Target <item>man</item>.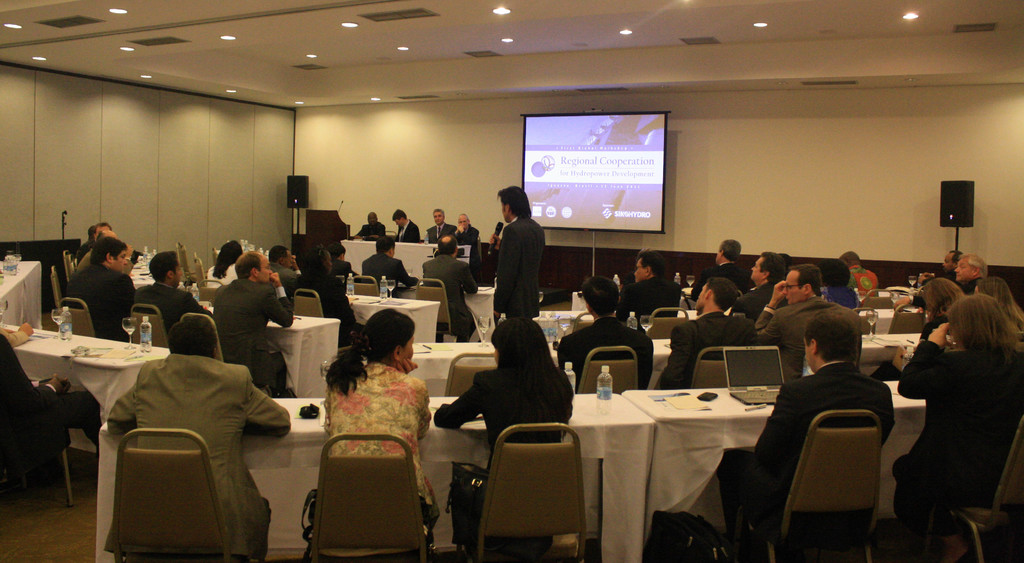
Target region: box(557, 277, 661, 386).
